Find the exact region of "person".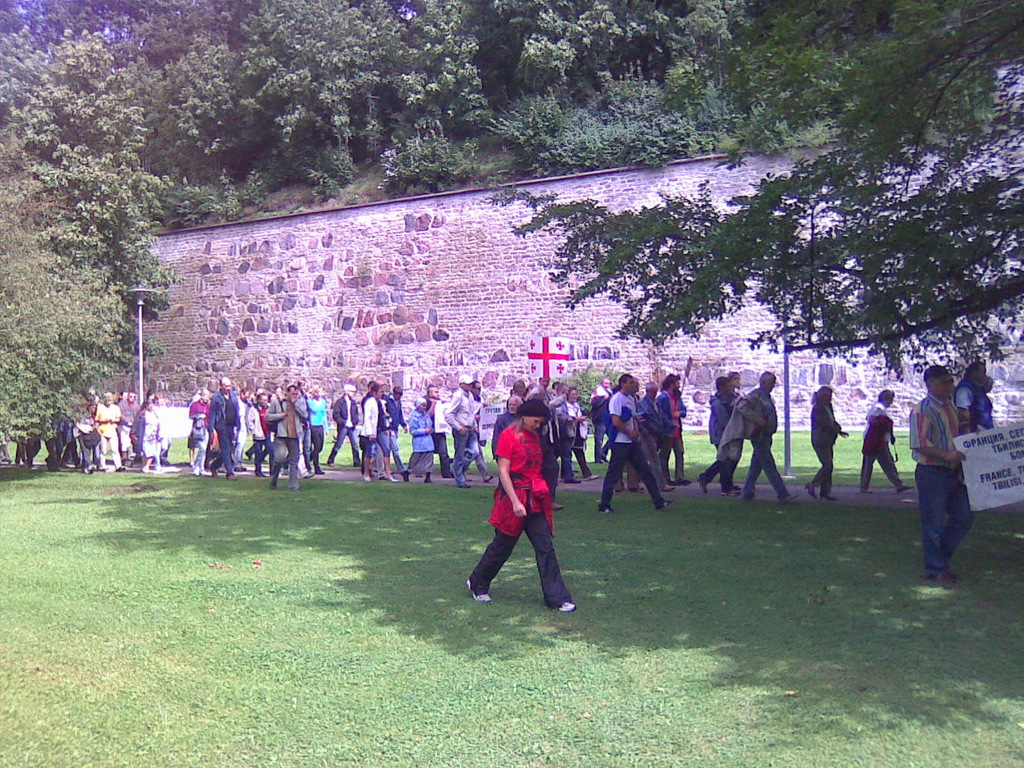
Exact region: (204, 374, 246, 474).
